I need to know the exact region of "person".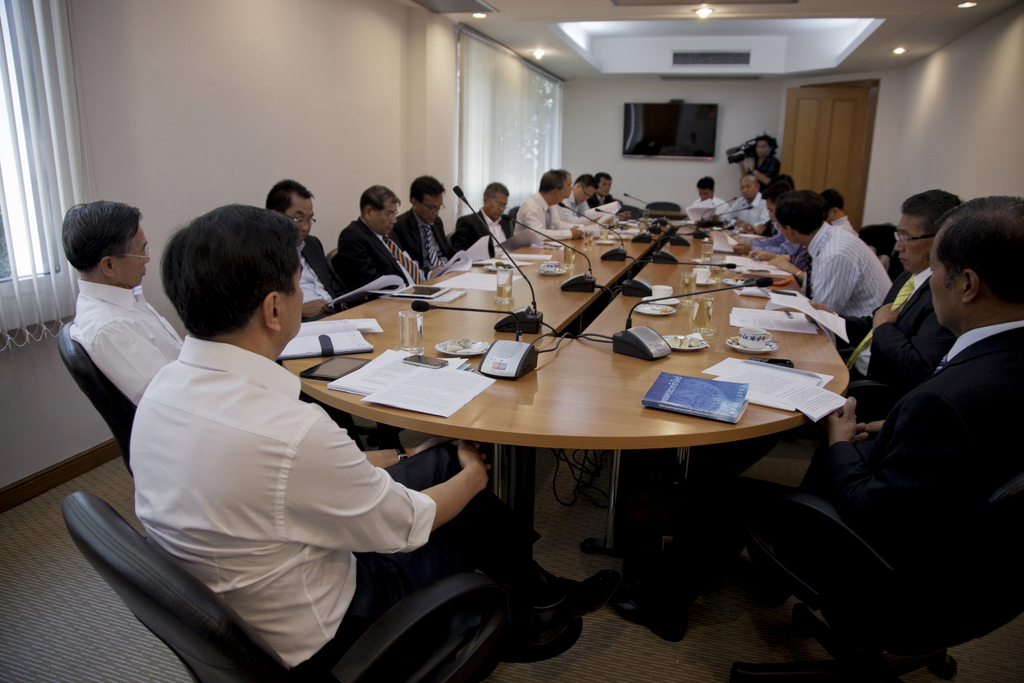
Region: pyautogui.locateOnScreen(568, 175, 614, 227).
